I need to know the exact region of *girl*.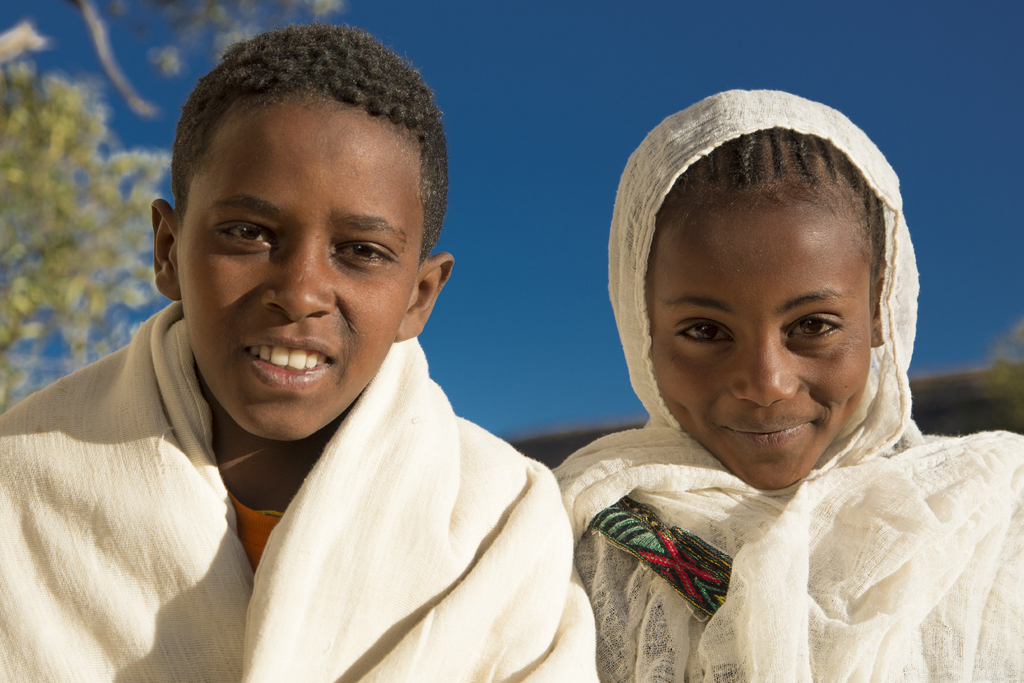
Region: 550, 87, 1023, 682.
